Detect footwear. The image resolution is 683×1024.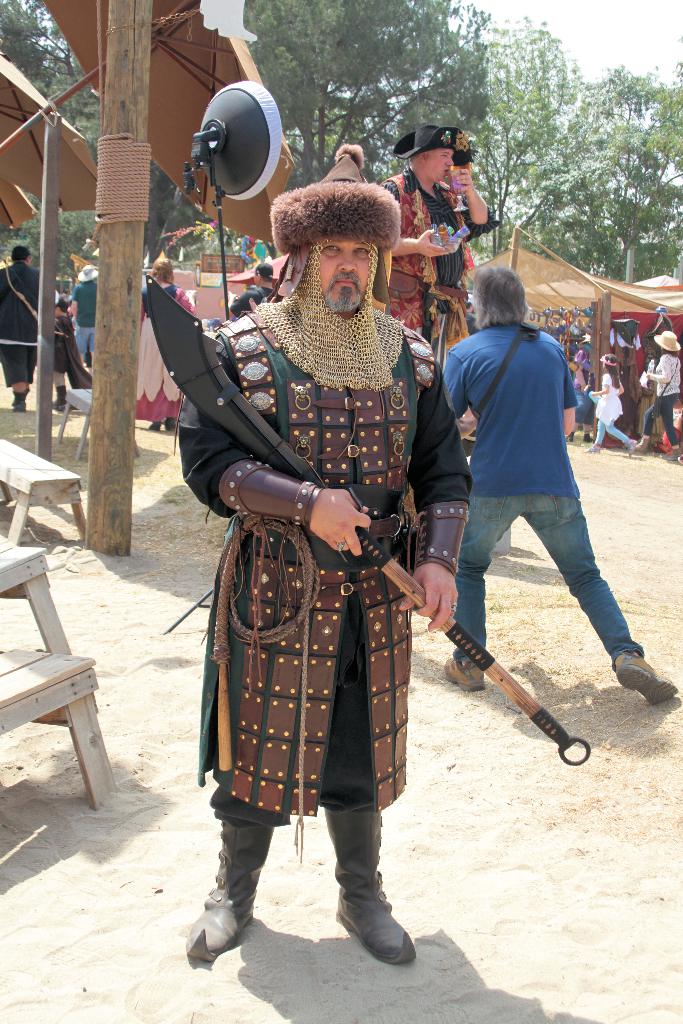
(x1=8, y1=390, x2=29, y2=414).
